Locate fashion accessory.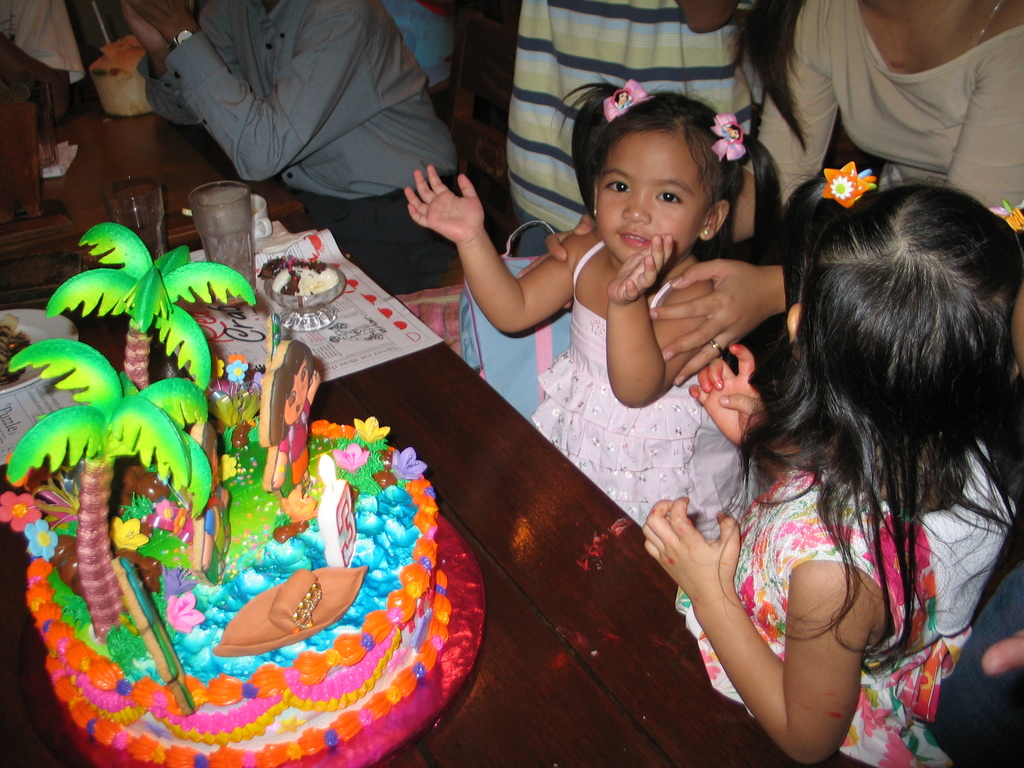
Bounding box: (604,77,655,125).
